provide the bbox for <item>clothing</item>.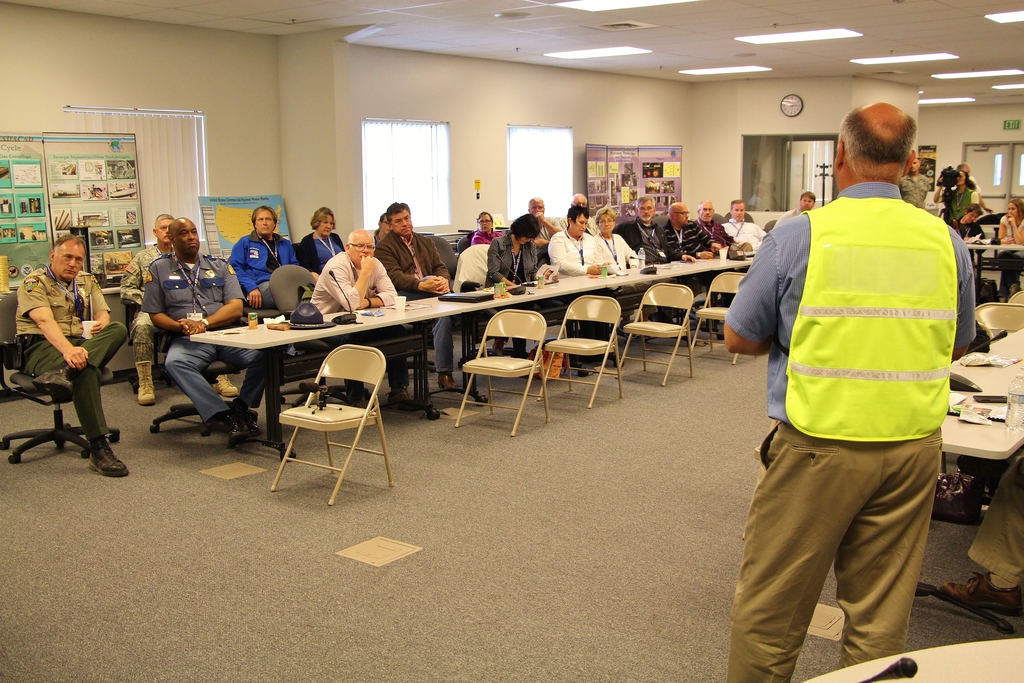
[130, 236, 160, 366].
